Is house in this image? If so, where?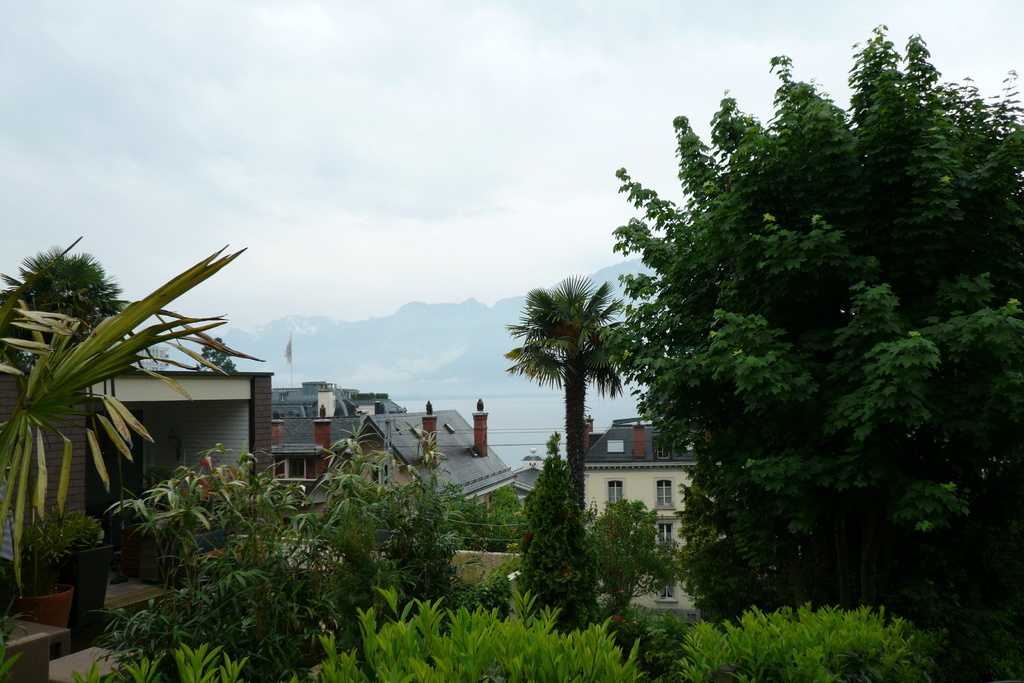
Yes, at (577, 419, 721, 612).
